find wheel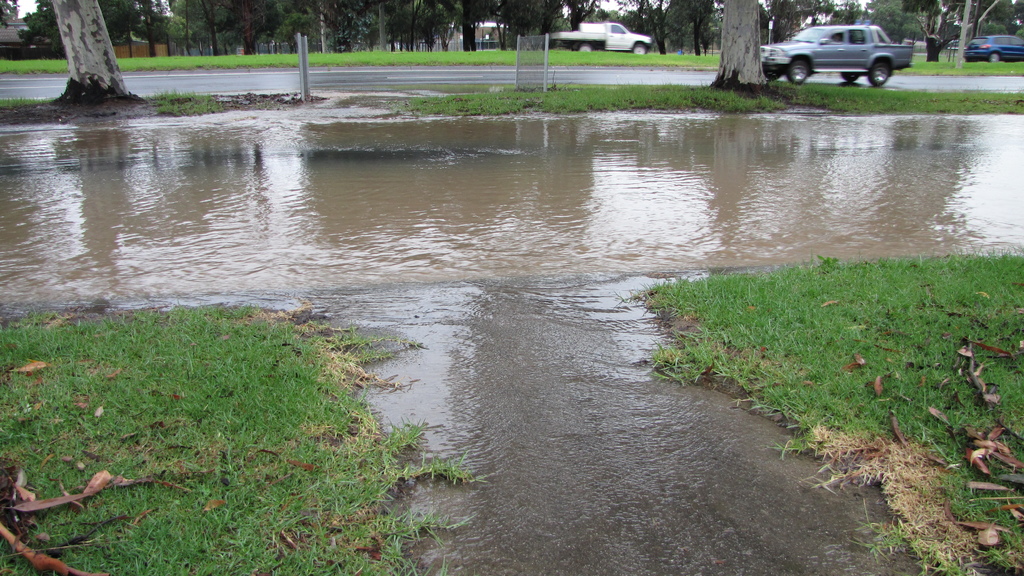
select_region(985, 52, 1004, 67)
